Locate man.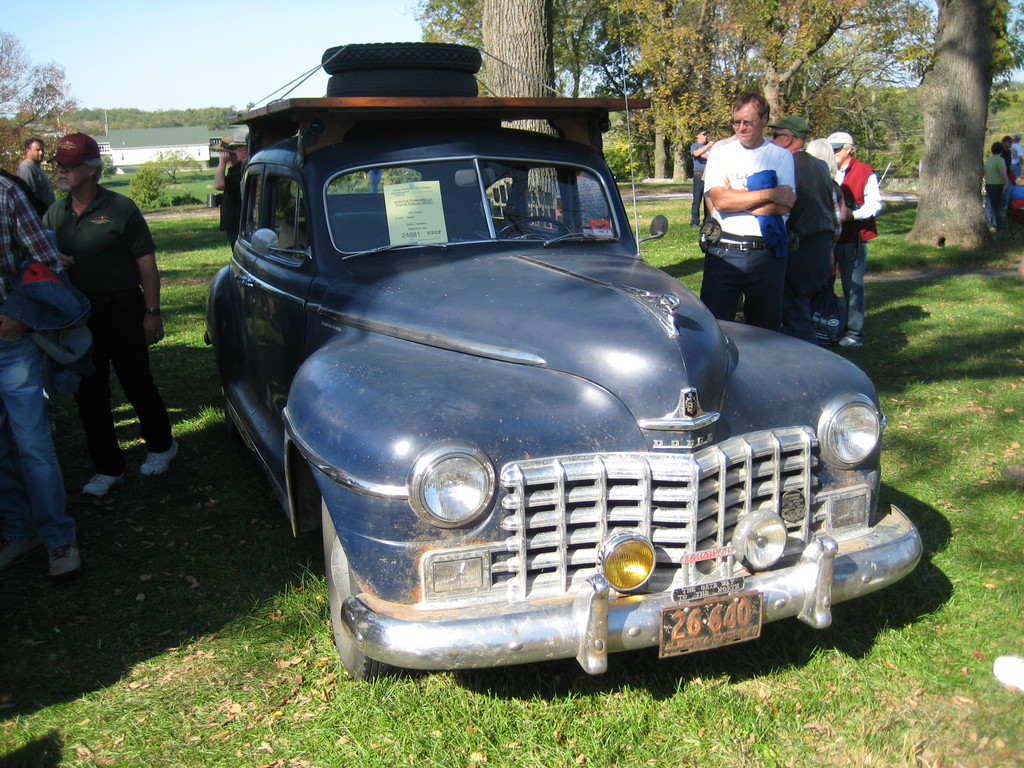
Bounding box: region(17, 135, 59, 214).
